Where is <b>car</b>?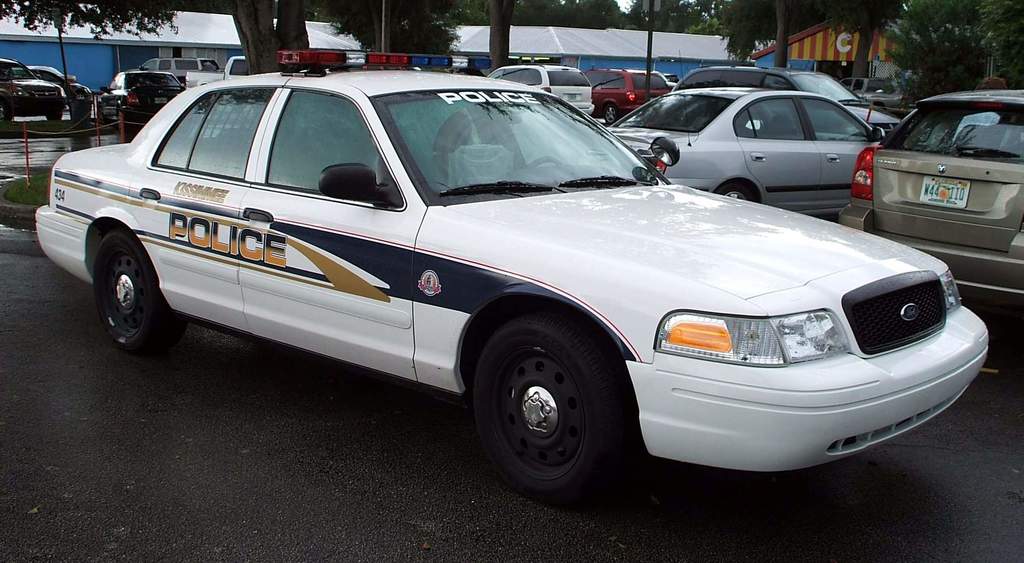
0,54,67,127.
